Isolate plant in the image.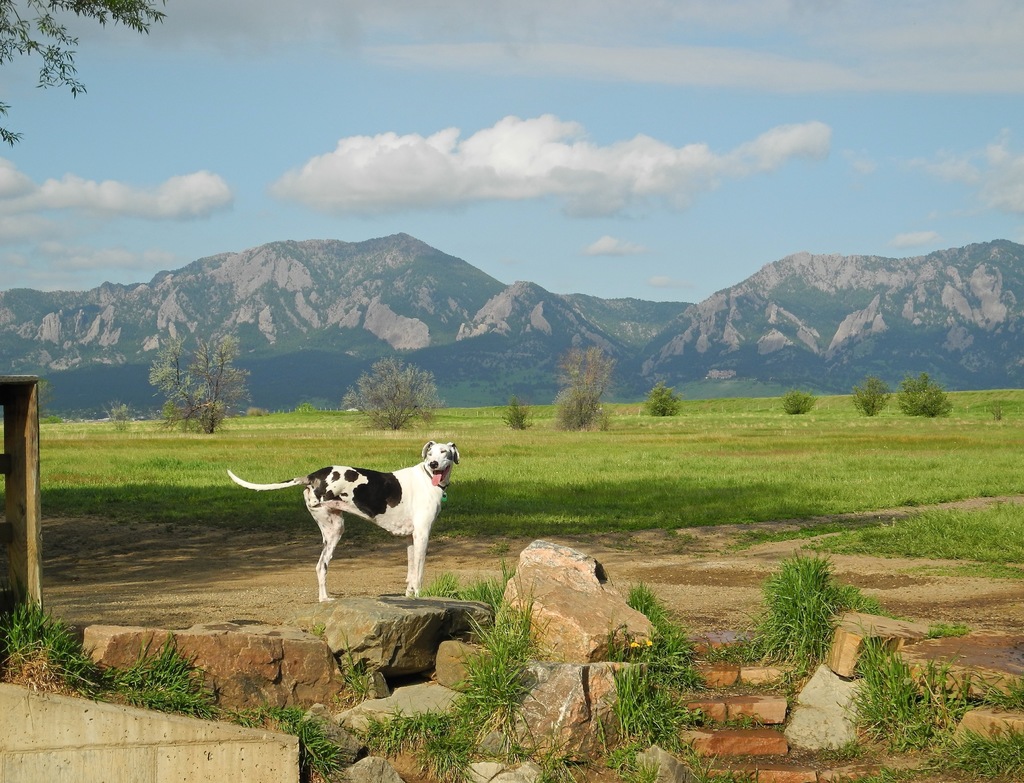
Isolated region: 895:370:956:421.
